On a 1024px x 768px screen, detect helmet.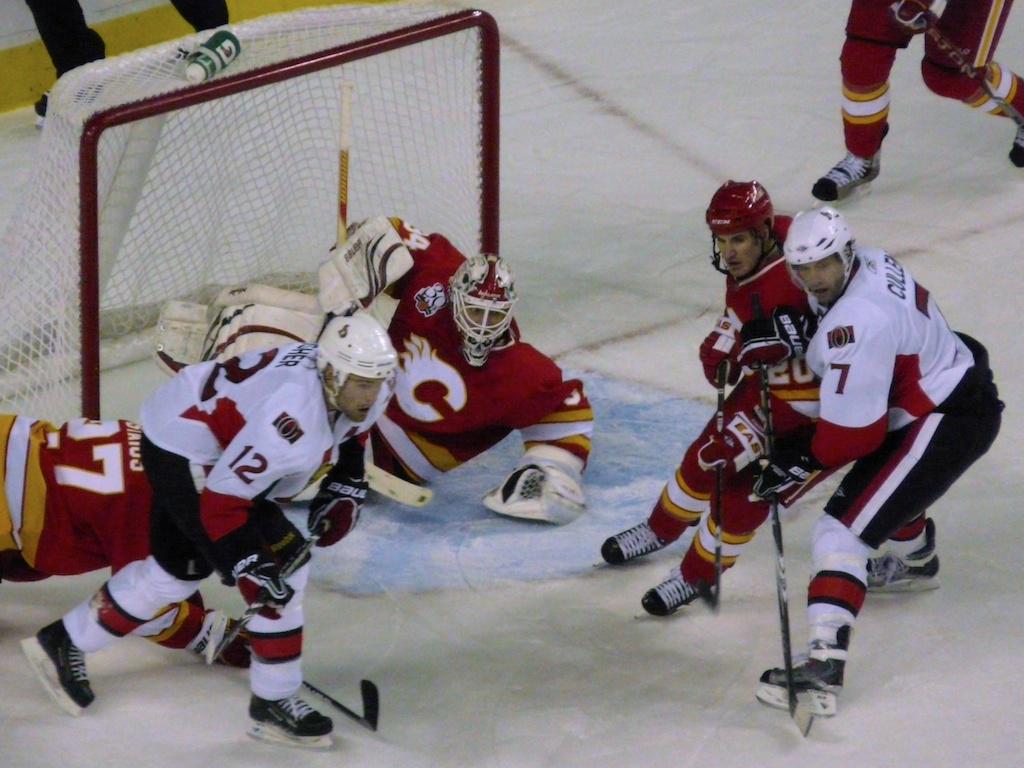
780, 202, 861, 314.
